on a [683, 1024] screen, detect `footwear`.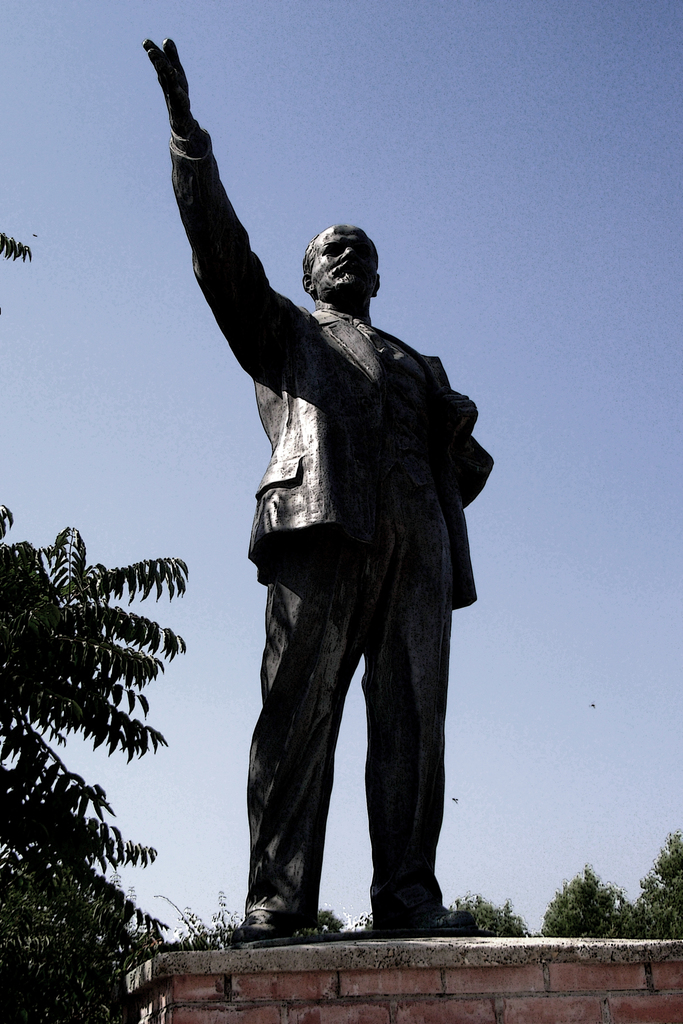
[x1=220, y1=918, x2=315, y2=940].
